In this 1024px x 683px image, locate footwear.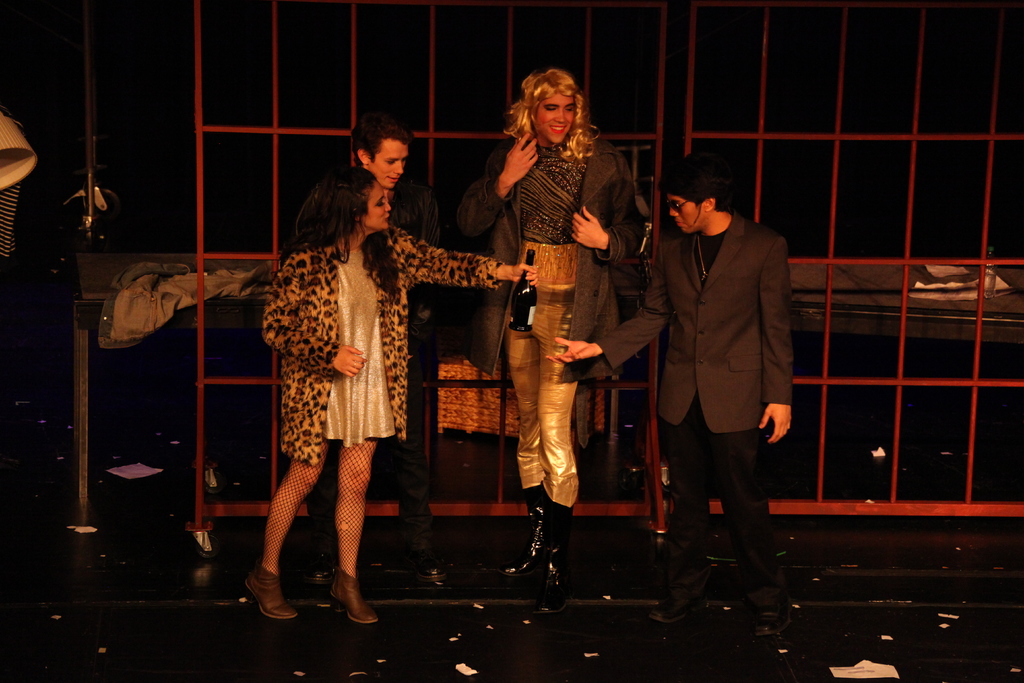
Bounding box: [x1=246, y1=568, x2=296, y2=622].
